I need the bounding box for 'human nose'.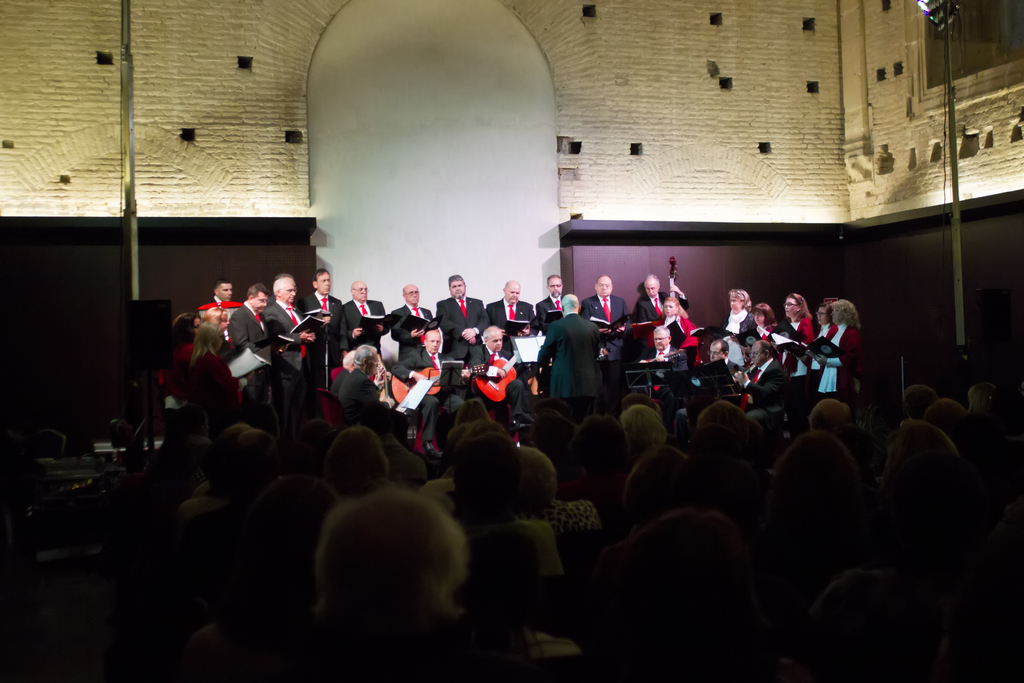
Here it is: x1=495, y1=340, x2=501, y2=347.
